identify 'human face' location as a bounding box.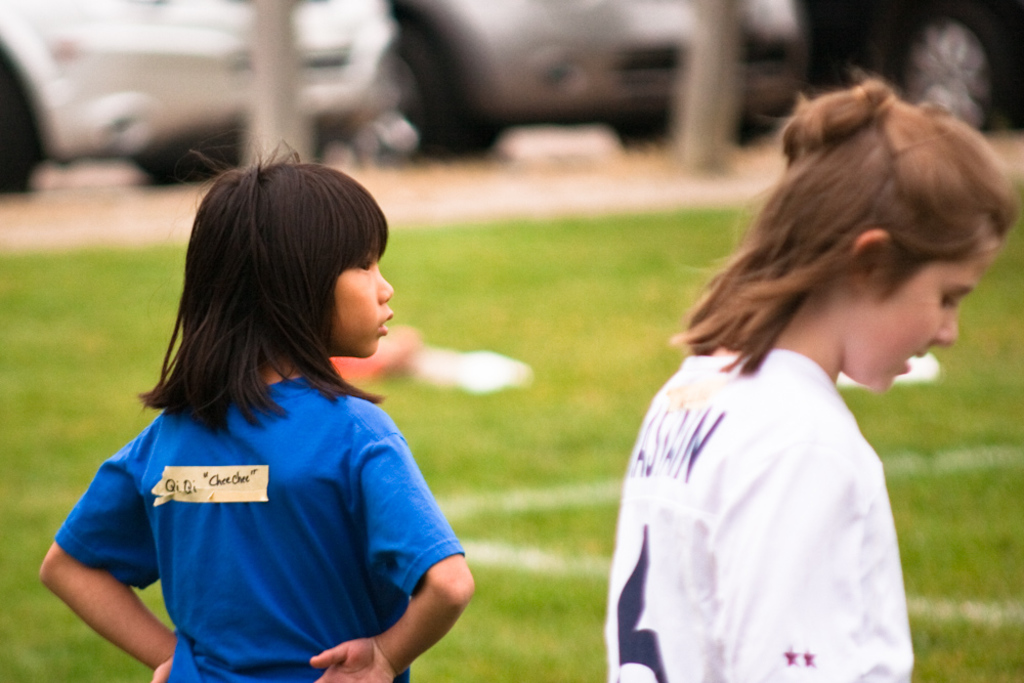
[839,237,1007,391].
